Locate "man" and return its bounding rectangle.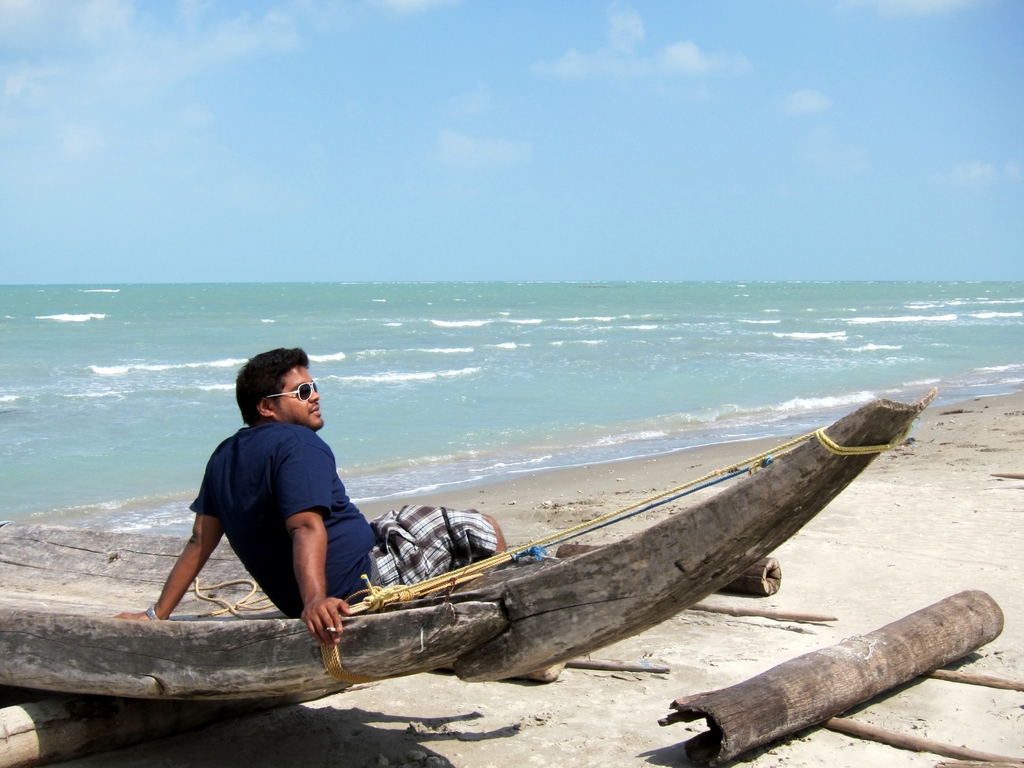
locate(103, 352, 515, 652).
